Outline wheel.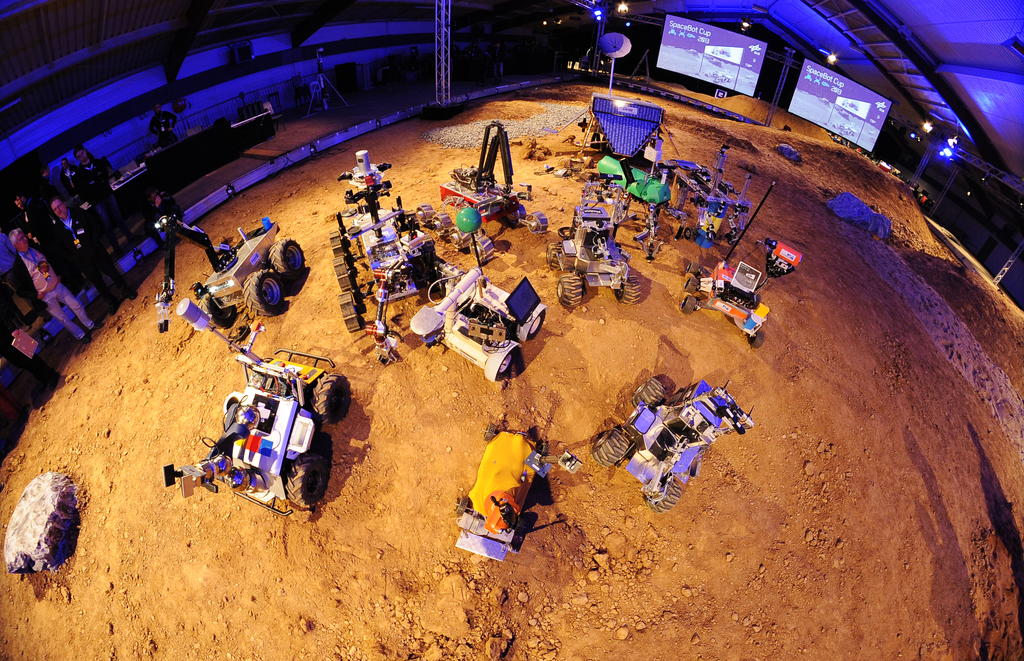
Outline: detection(539, 445, 550, 456).
